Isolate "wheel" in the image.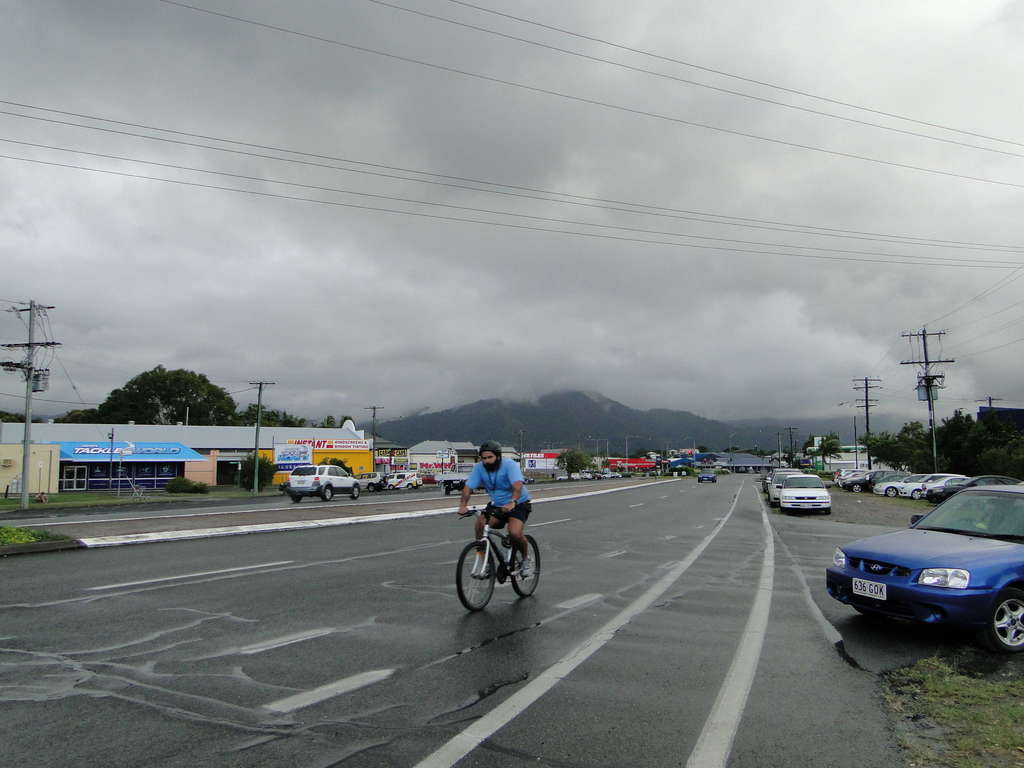
Isolated region: crop(323, 486, 333, 502).
